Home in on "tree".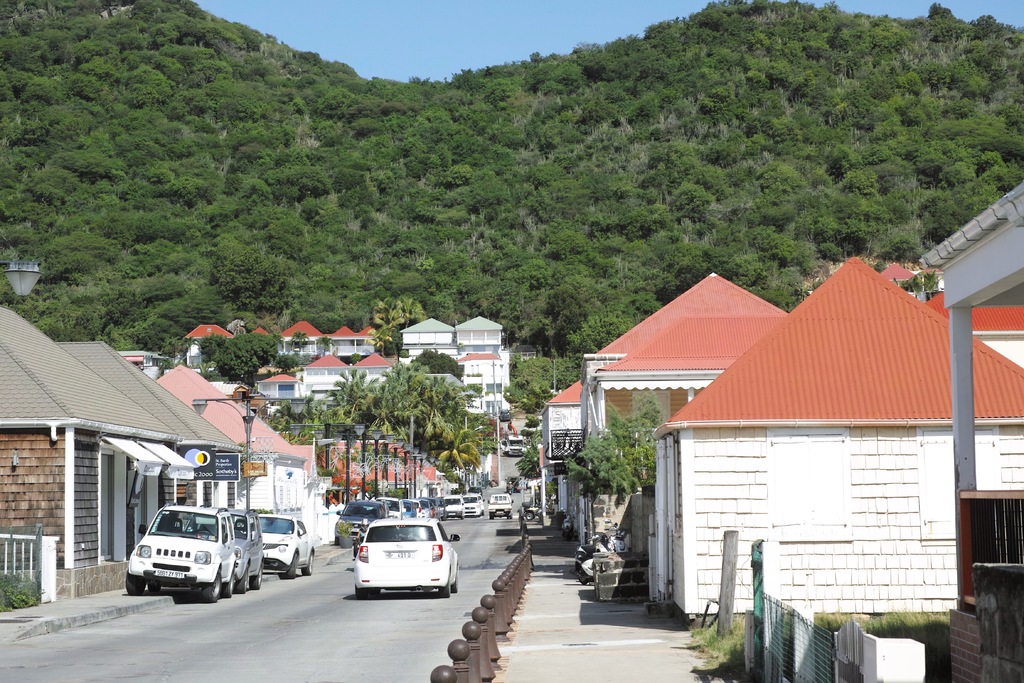
Homed in at box(521, 415, 540, 427).
